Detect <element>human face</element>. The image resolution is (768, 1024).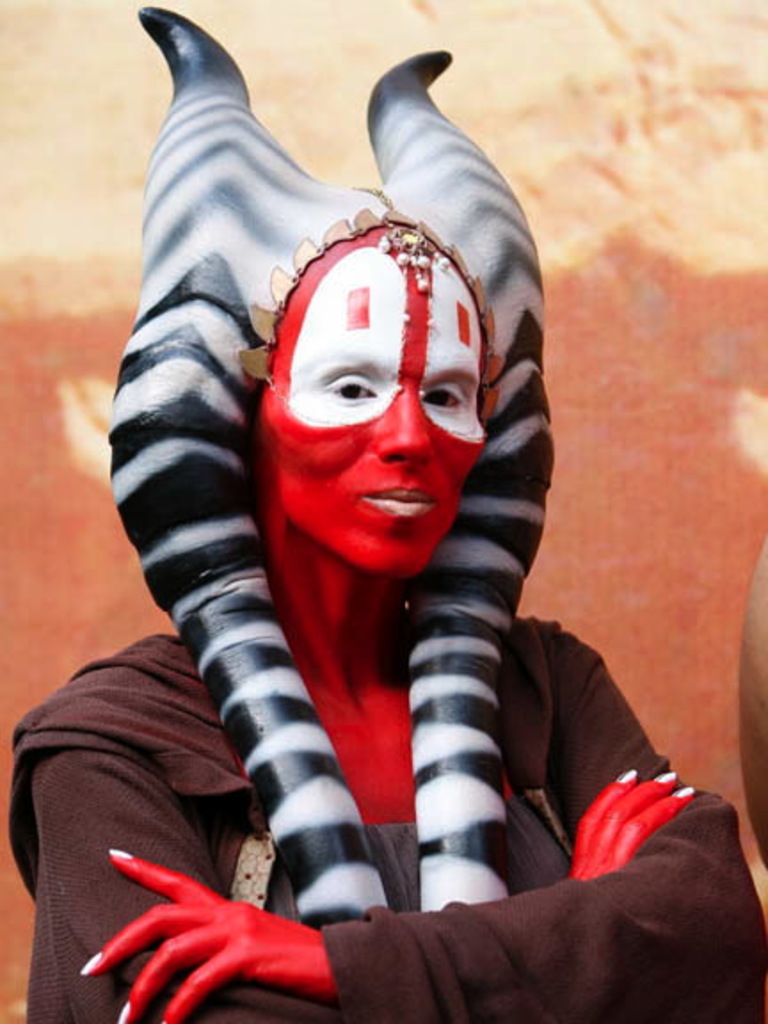
select_region(263, 219, 482, 576).
